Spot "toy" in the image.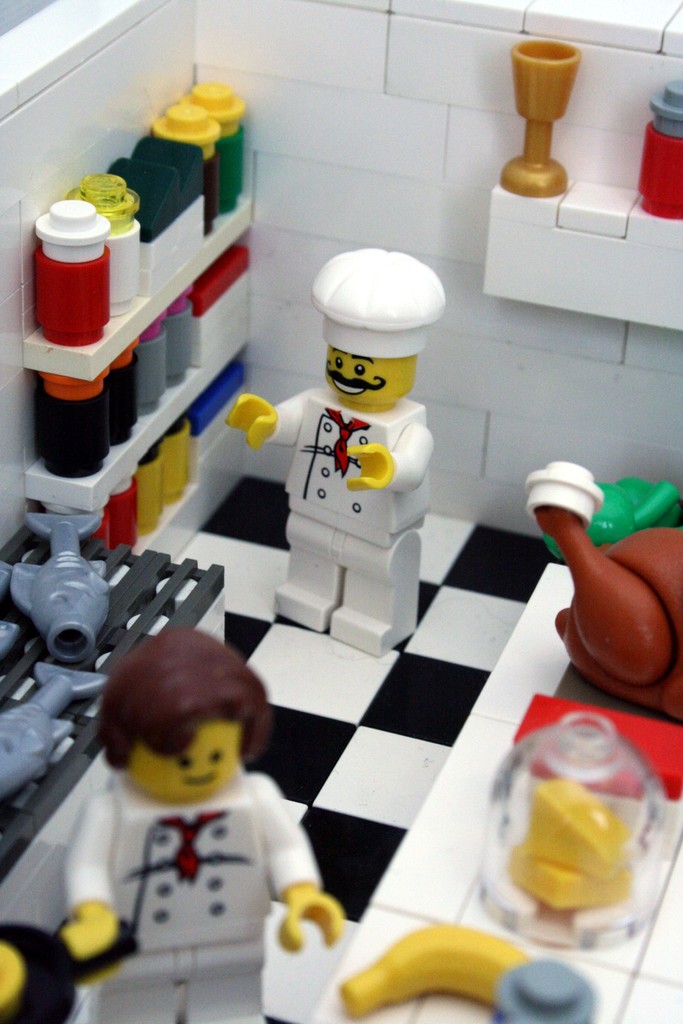
"toy" found at {"x1": 545, "y1": 472, "x2": 682, "y2": 560}.
